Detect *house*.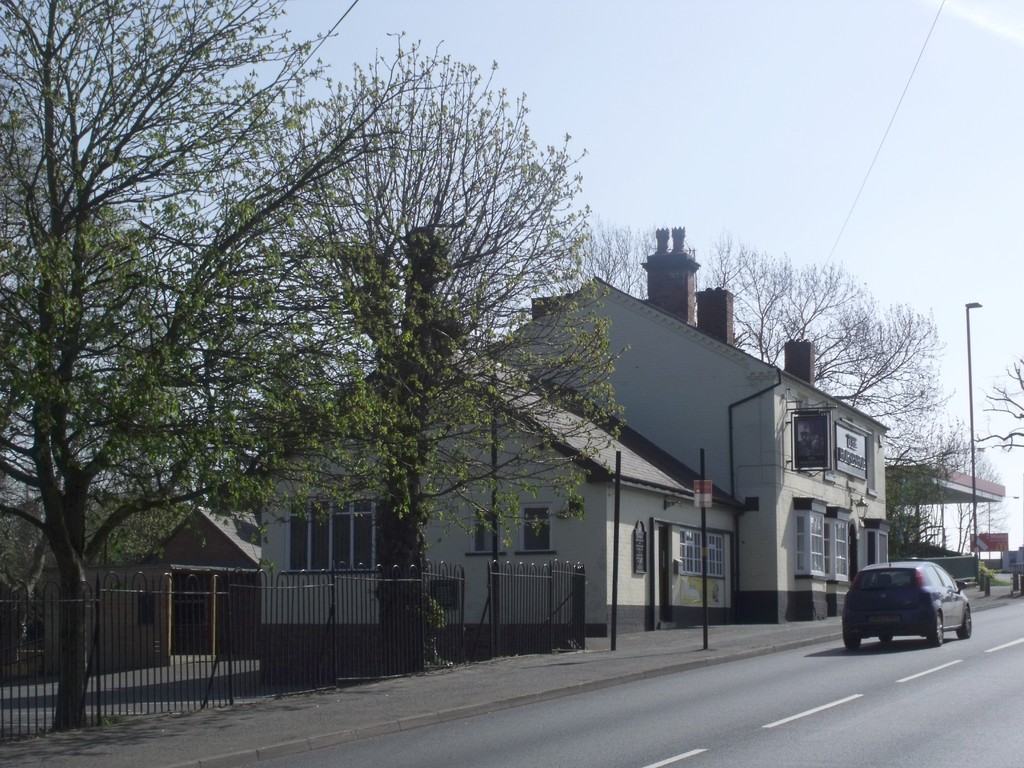
Detected at <box>481,230,895,628</box>.
